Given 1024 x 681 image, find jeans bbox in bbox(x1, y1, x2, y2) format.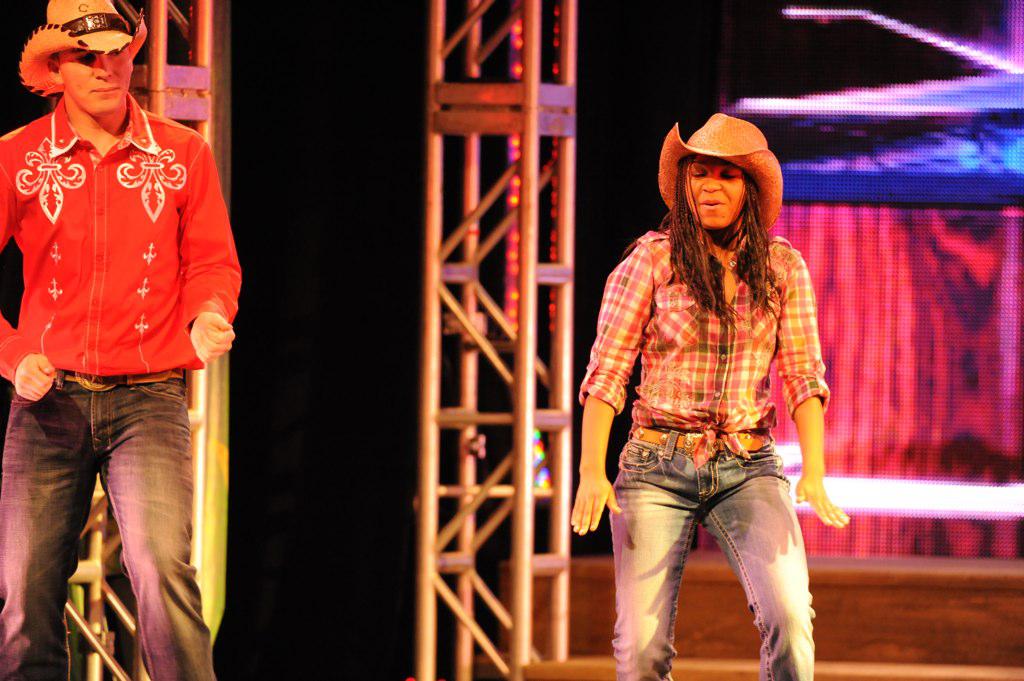
bbox(0, 361, 219, 680).
